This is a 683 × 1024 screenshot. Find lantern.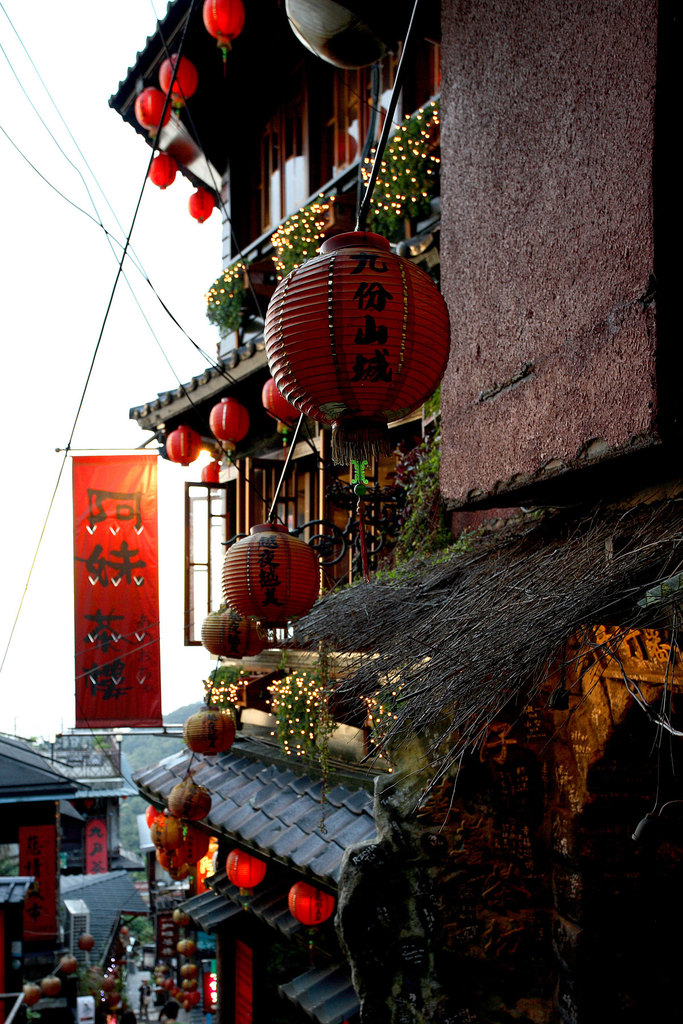
Bounding box: x1=203 y1=0 x2=245 y2=56.
